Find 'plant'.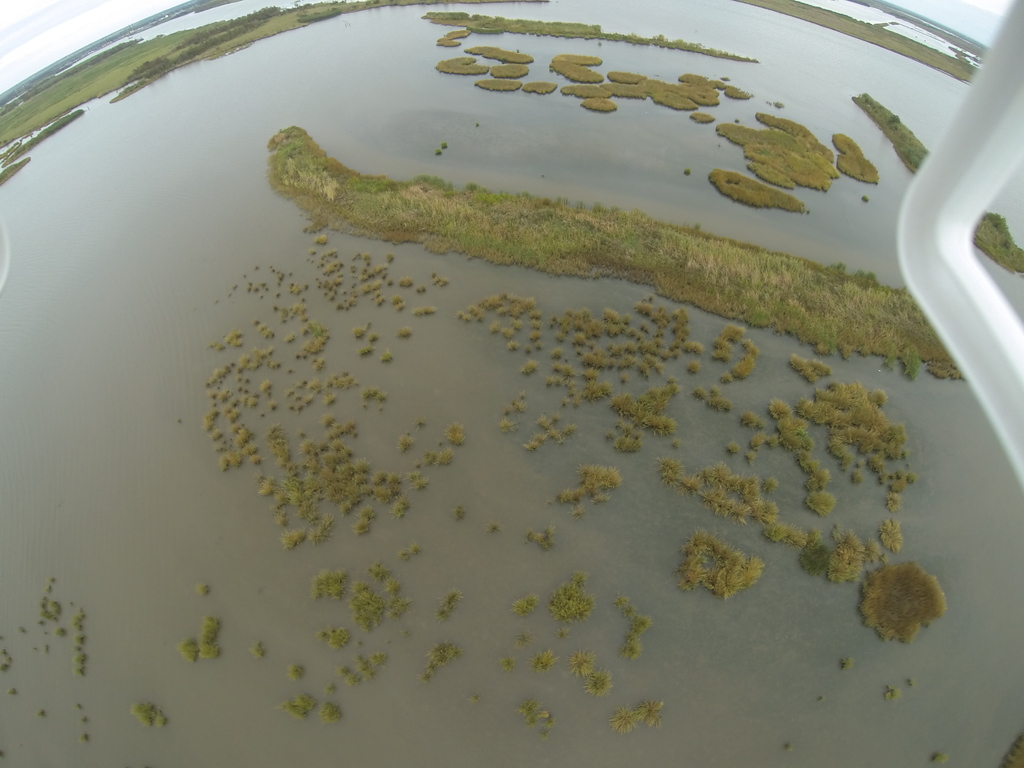
636:698:662:730.
